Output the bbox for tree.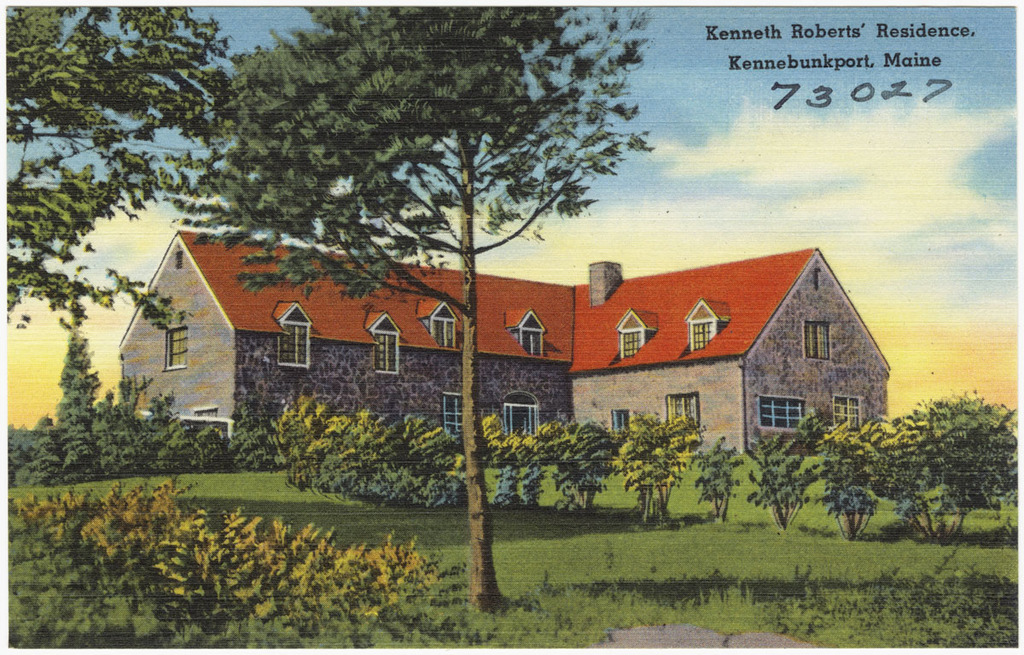
{"left": 154, "top": 2, "right": 657, "bottom": 617}.
